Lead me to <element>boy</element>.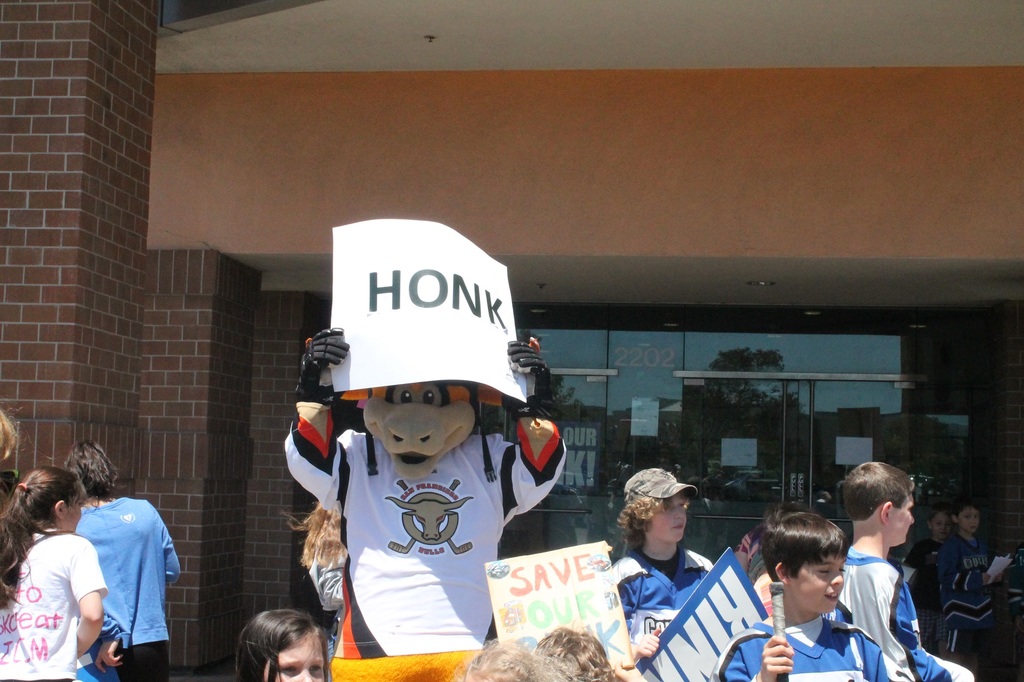
Lead to select_region(934, 495, 999, 681).
